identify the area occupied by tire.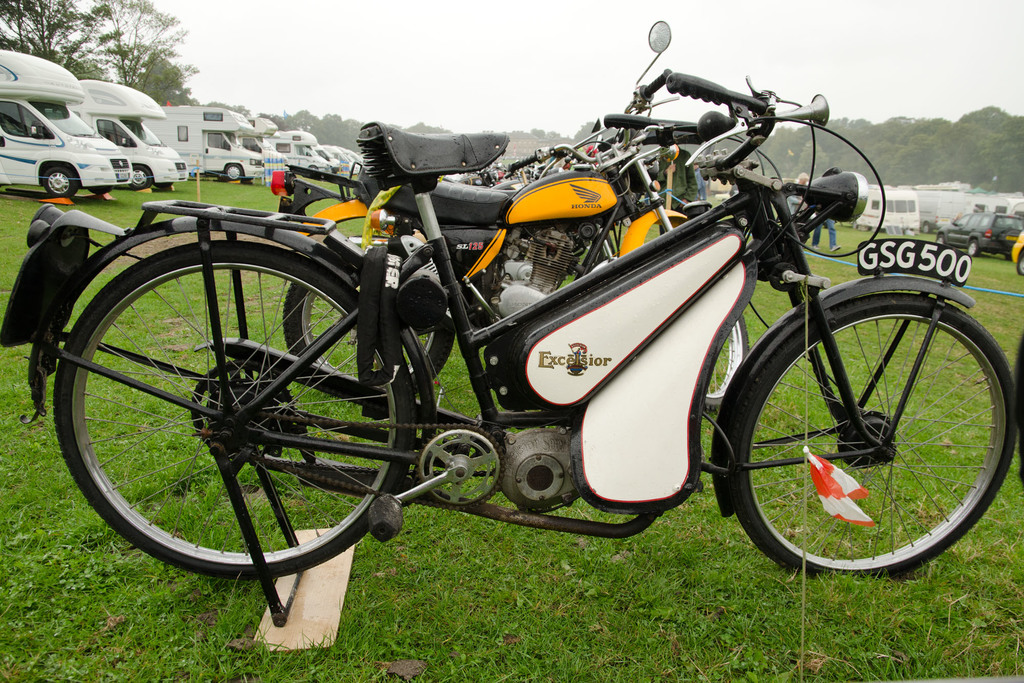
Area: (1013,247,1023,277).
